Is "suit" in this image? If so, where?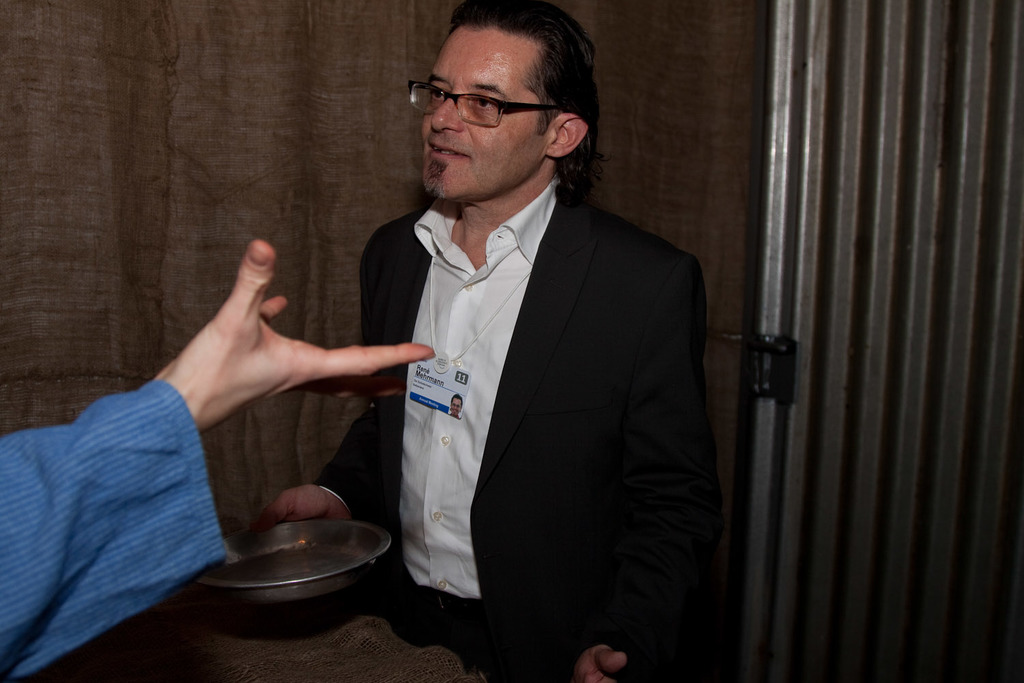
Yes, at 317, 168, 720, 682.
